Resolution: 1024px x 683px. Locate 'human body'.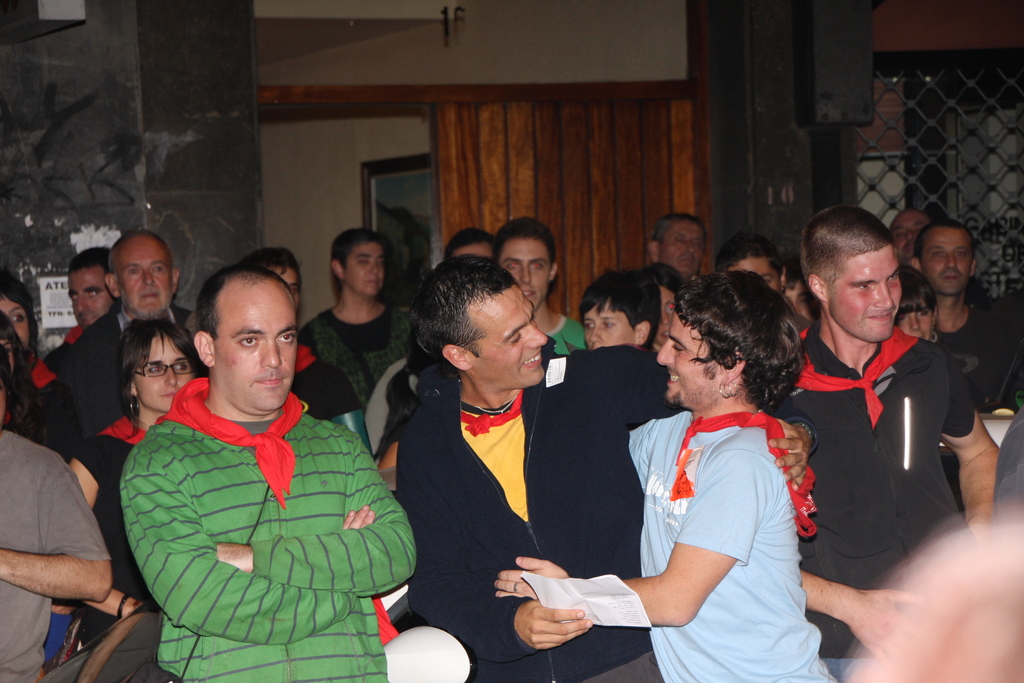
{"left": 292, "top": 345, "right": 379, "bottom": 454}.
